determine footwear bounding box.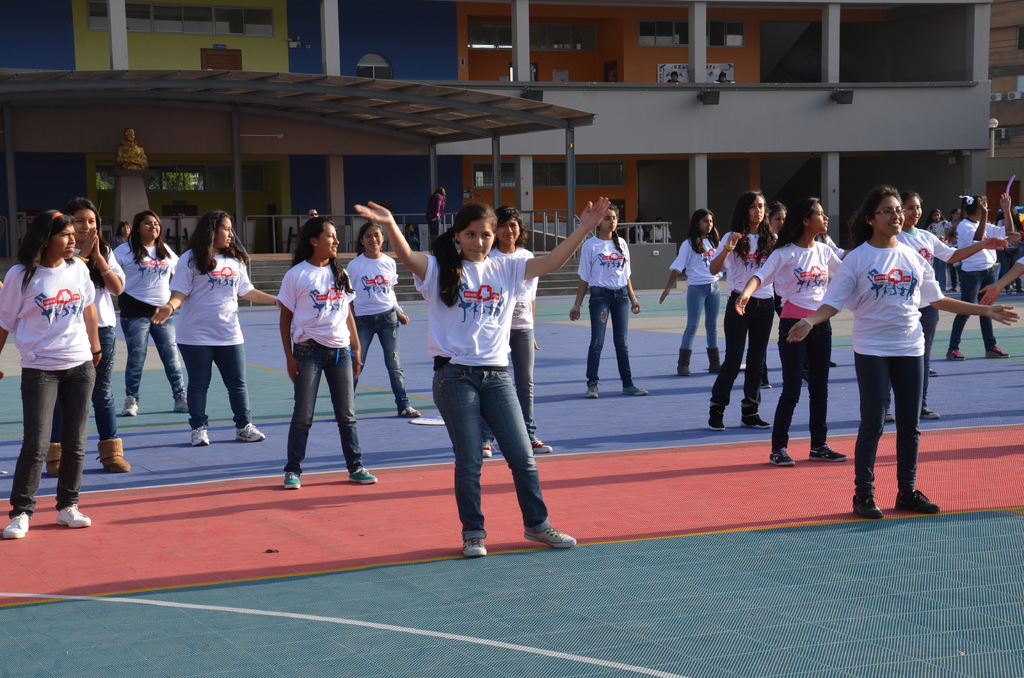
Determined: <box>810,444,846,460</box>.
